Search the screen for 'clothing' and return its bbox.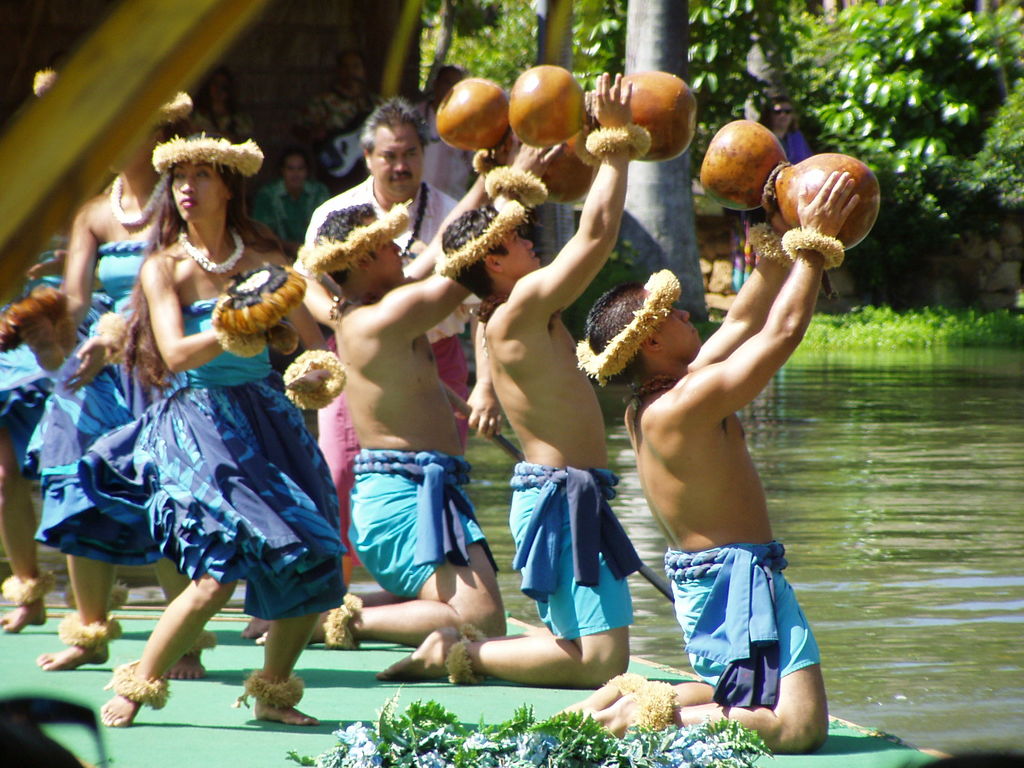
Found: bbox=(419, 98, 479, 202).
